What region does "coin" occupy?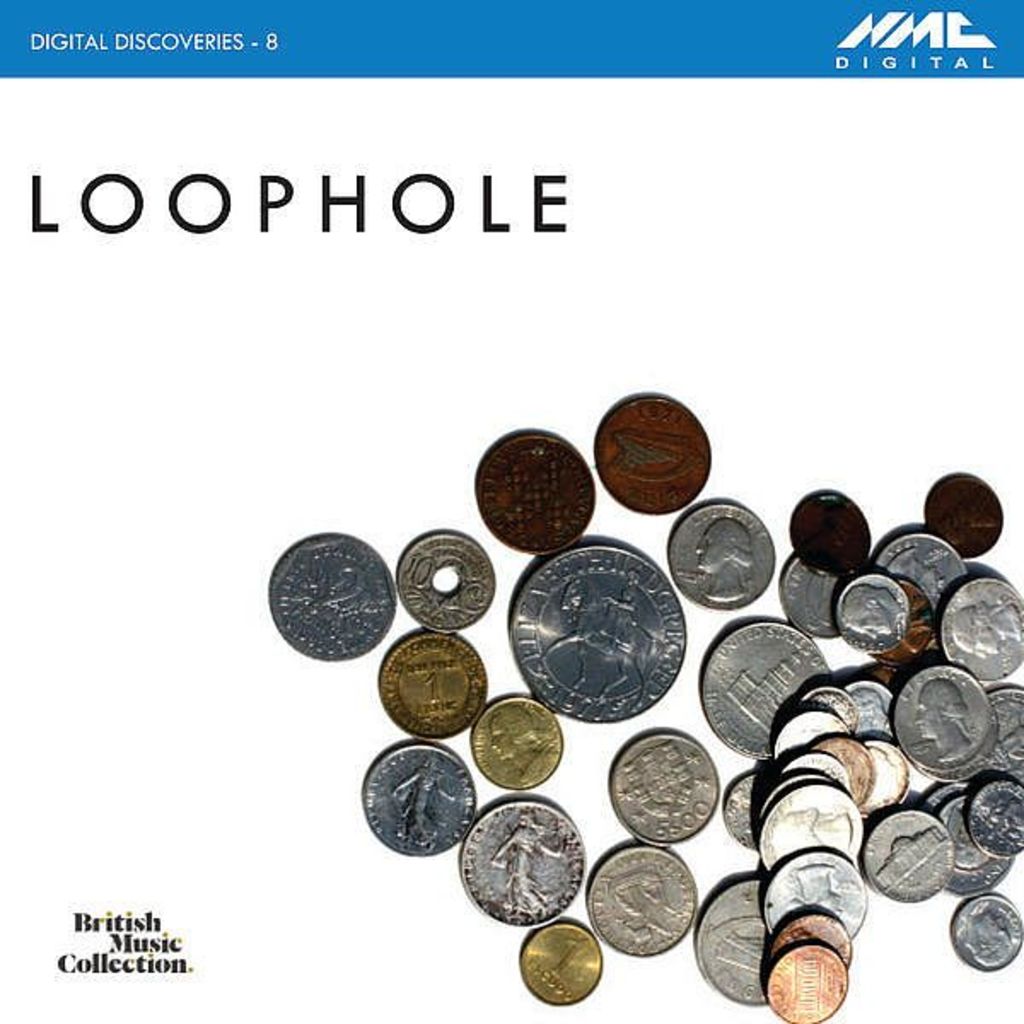
(x1=459, y1=800, x2=582, y2=927).
